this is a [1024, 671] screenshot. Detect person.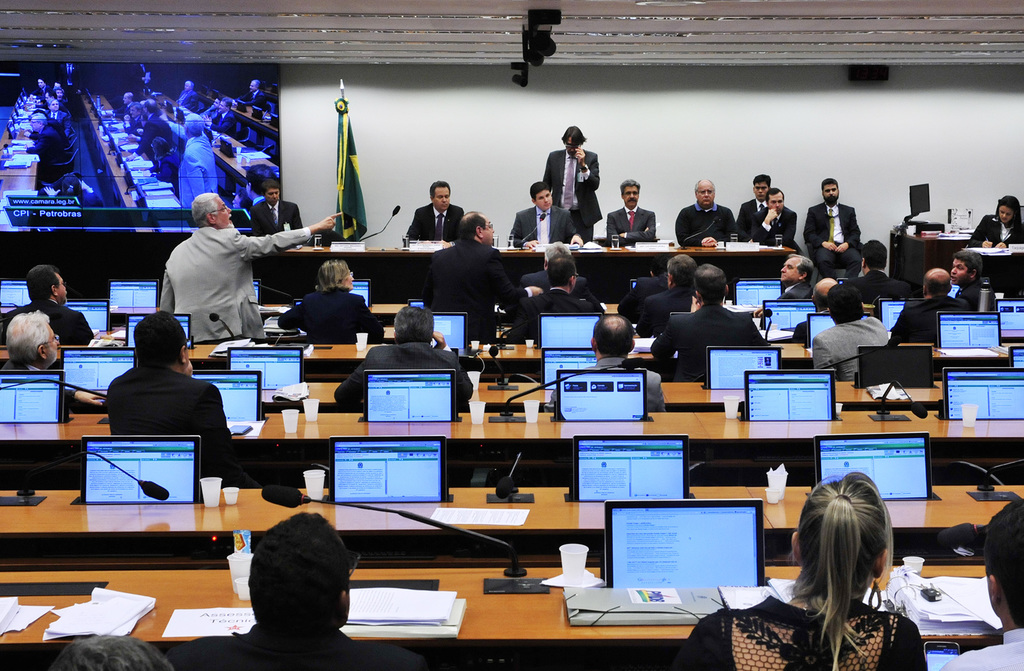
x1=552 y1=317 x2=664 y2=411.
